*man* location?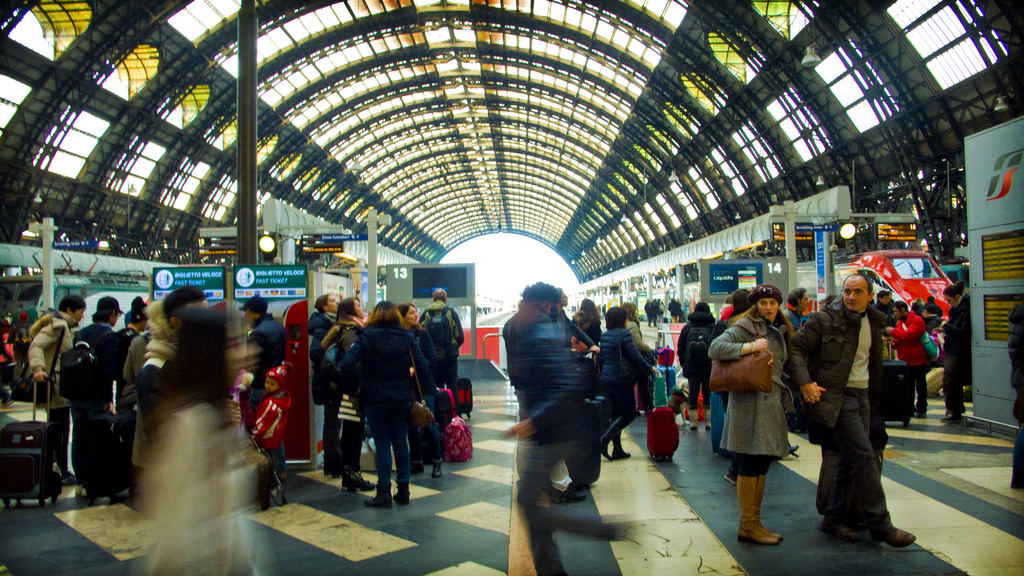
787:272:920:545
